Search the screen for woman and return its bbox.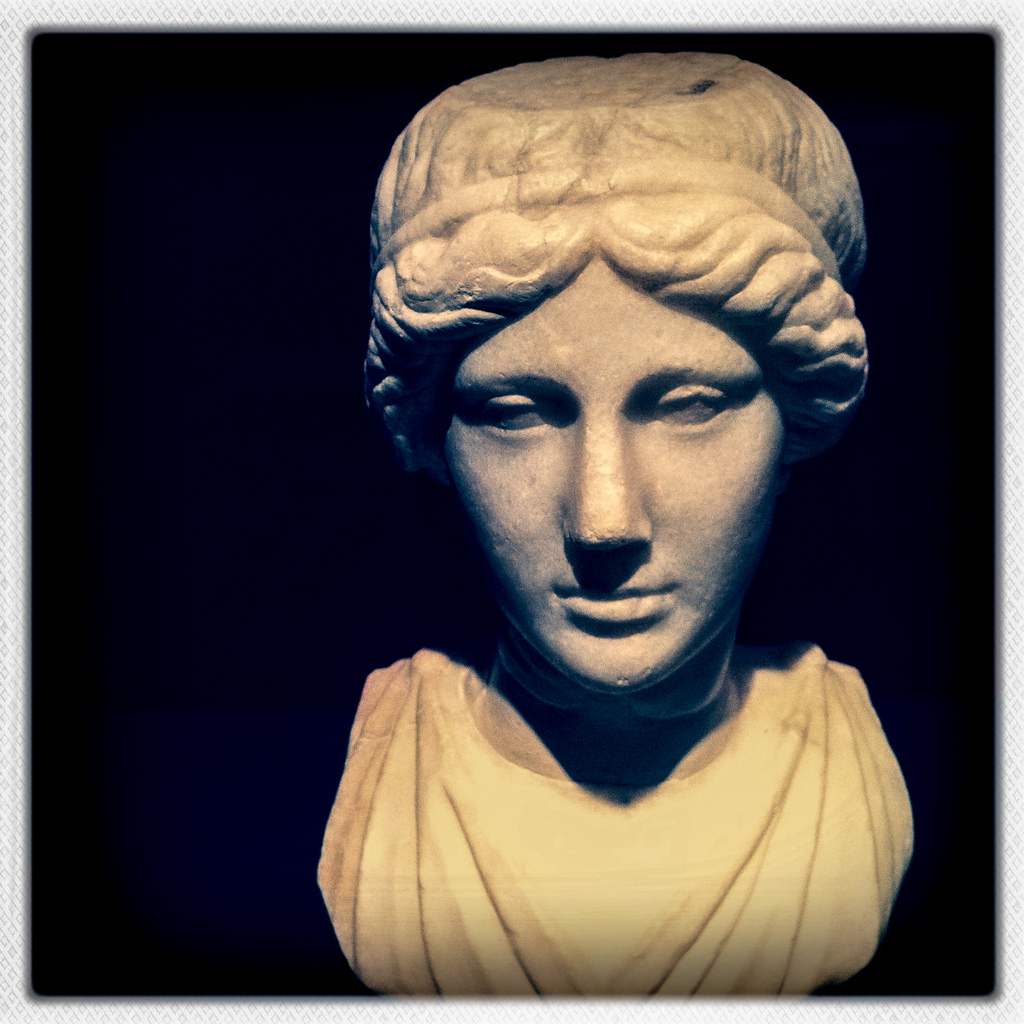
Found: x1=297 y1=46 x2=952 y2=991.
